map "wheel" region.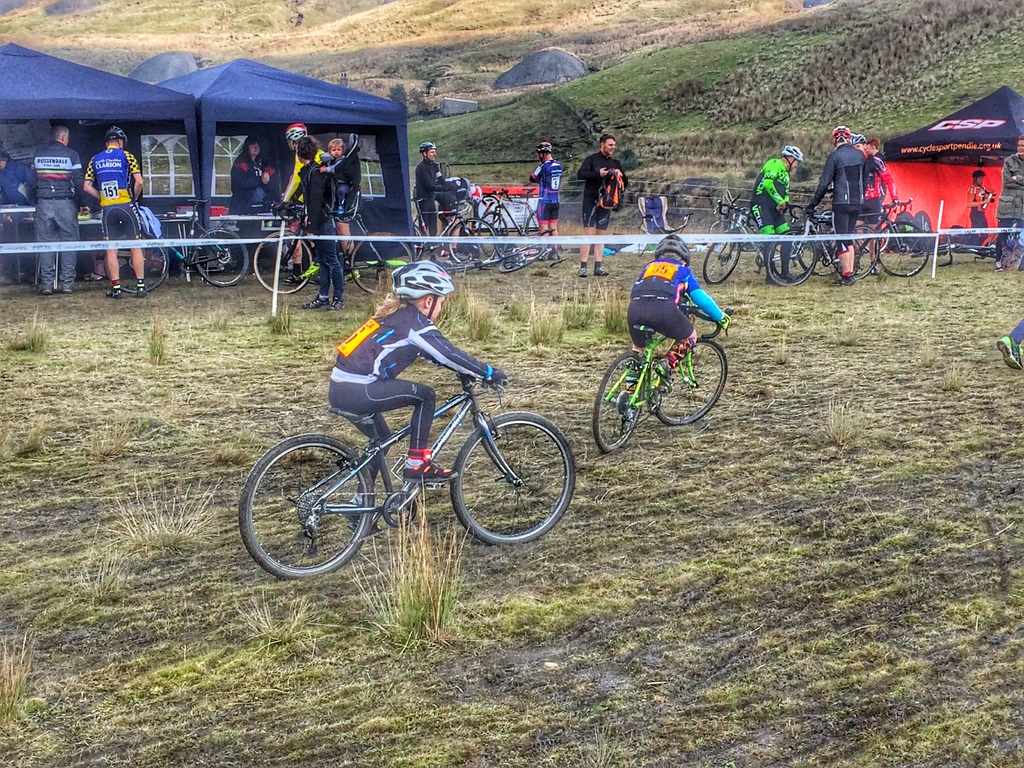
Mapped to [x1=443, y1=266, x2=474, y2=273].
